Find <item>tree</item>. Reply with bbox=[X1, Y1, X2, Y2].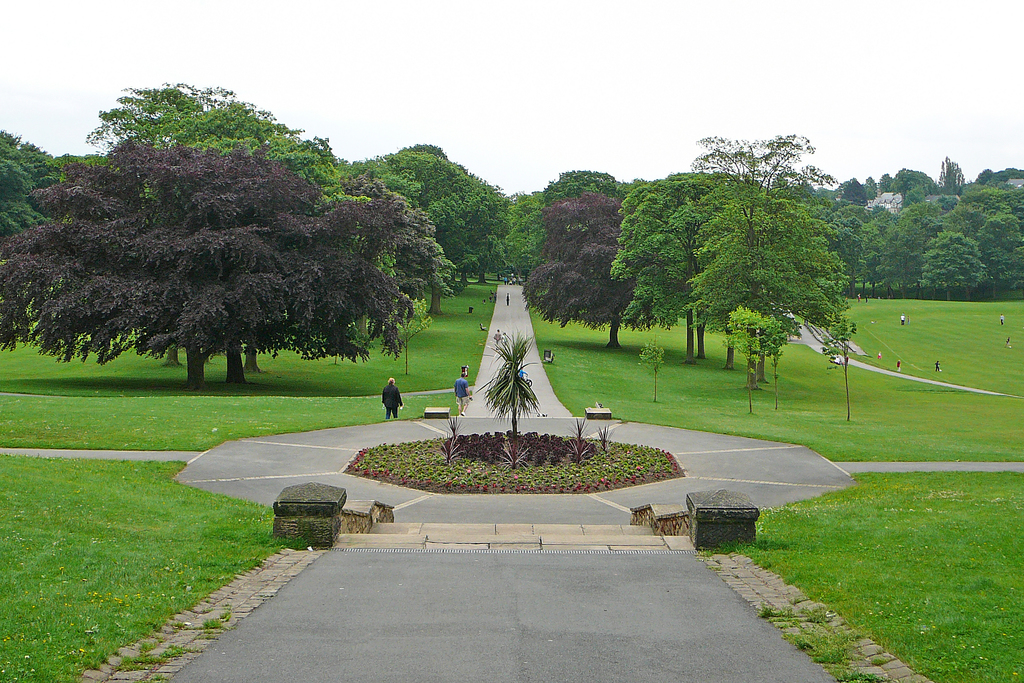
bbox=[364, 130, 489, 310].
